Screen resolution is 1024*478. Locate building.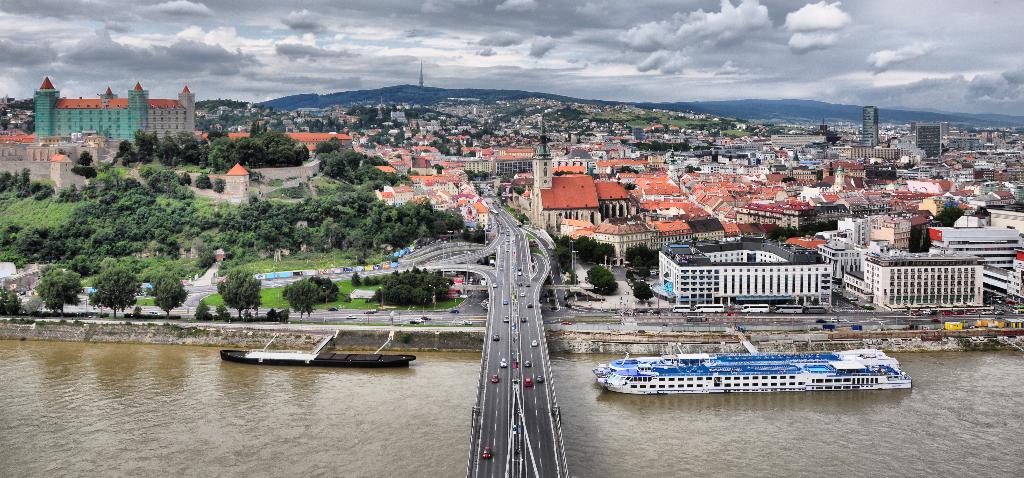
locate(655, 234, 832, 308).
